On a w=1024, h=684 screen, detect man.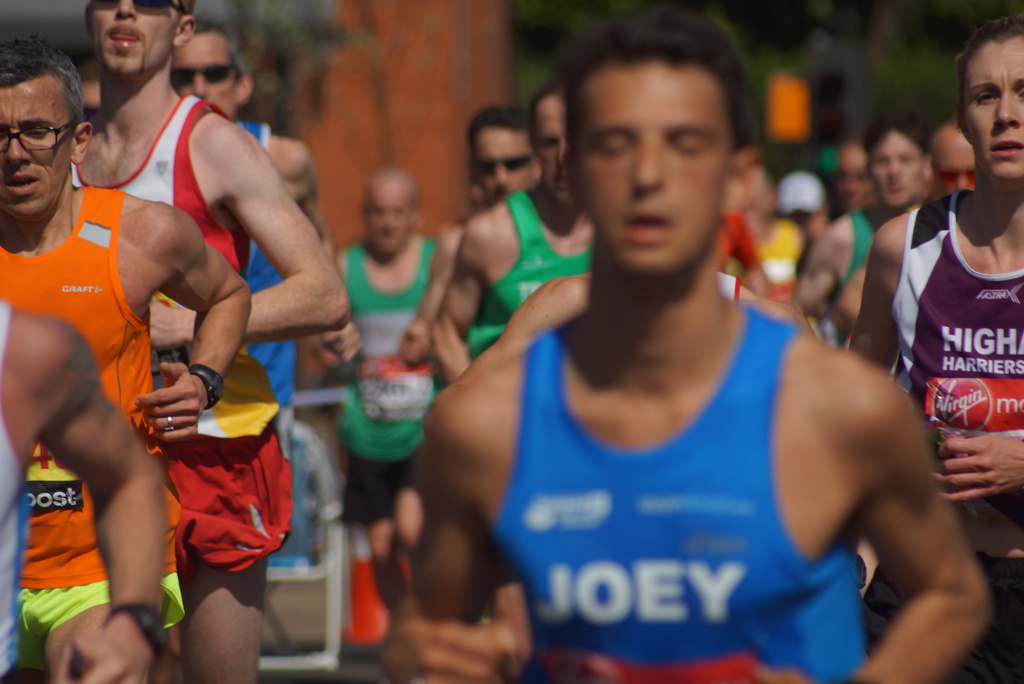
box=[54, 0, 351, 683].
